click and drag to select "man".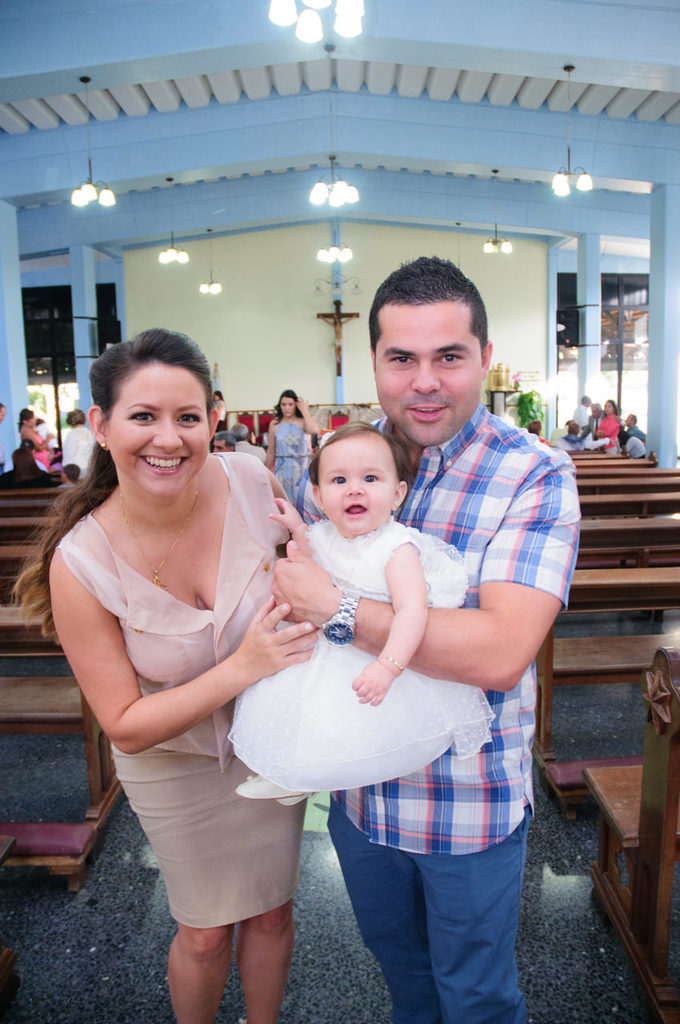
Selection: {"x1": 262, "y1": 262, "x2": 574, "y2": 1023}.
